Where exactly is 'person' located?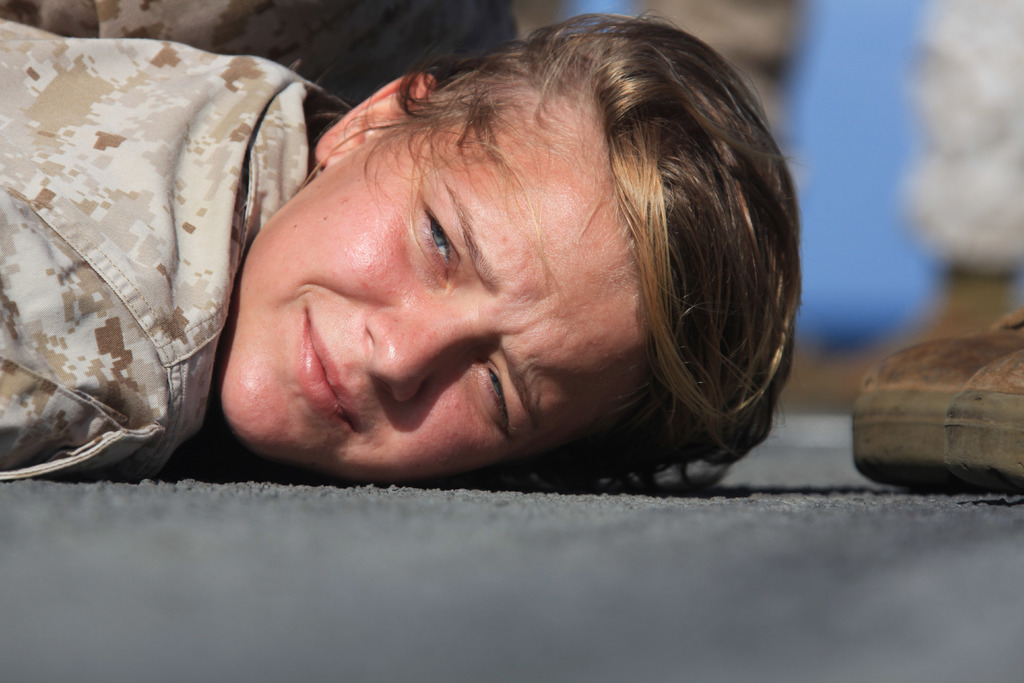
Its bounding box is (x1=0, y1=0, x2=520, y2=110).
